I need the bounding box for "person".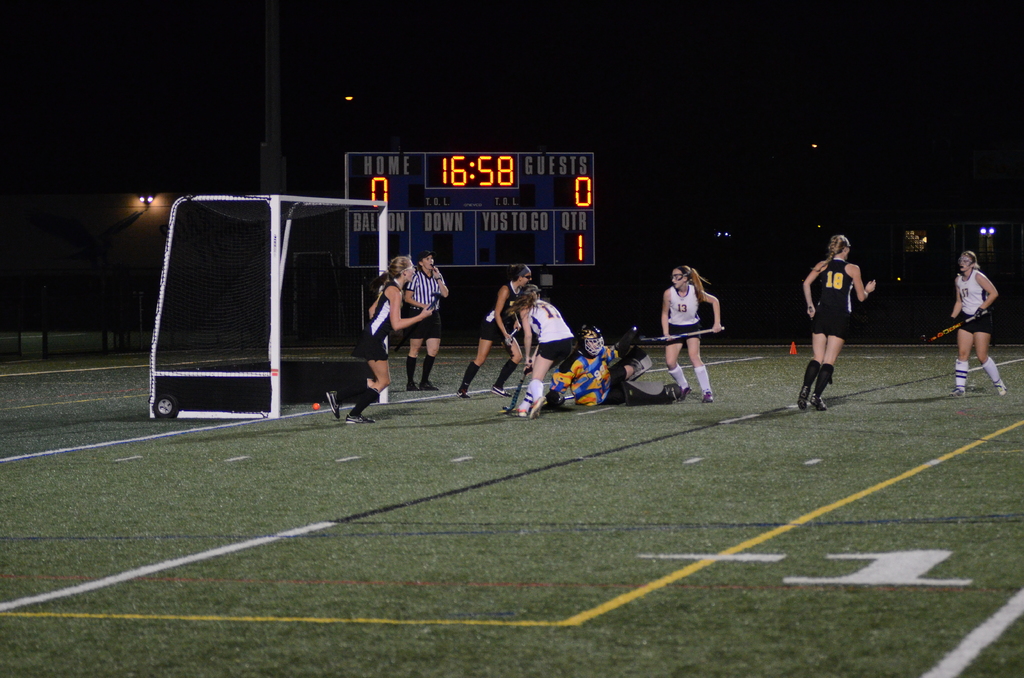
Here it is: <region>324, 254, 435, 425</region>.
